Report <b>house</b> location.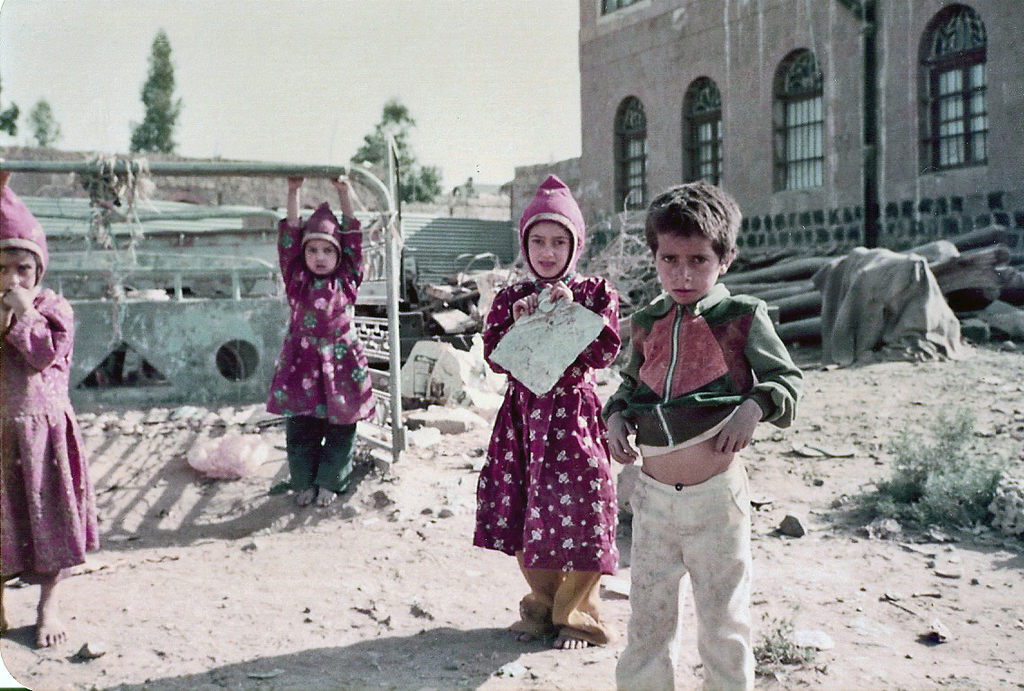
Report: 582,0,1023,252.
